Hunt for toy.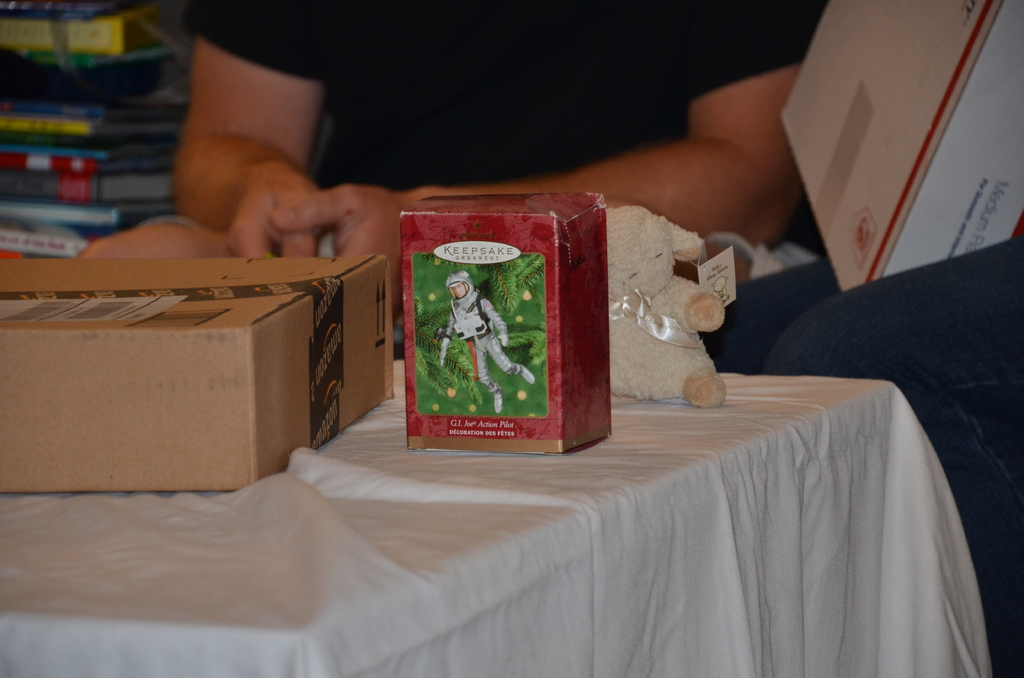
Hunted down at region(600, 201, 725, 410).
